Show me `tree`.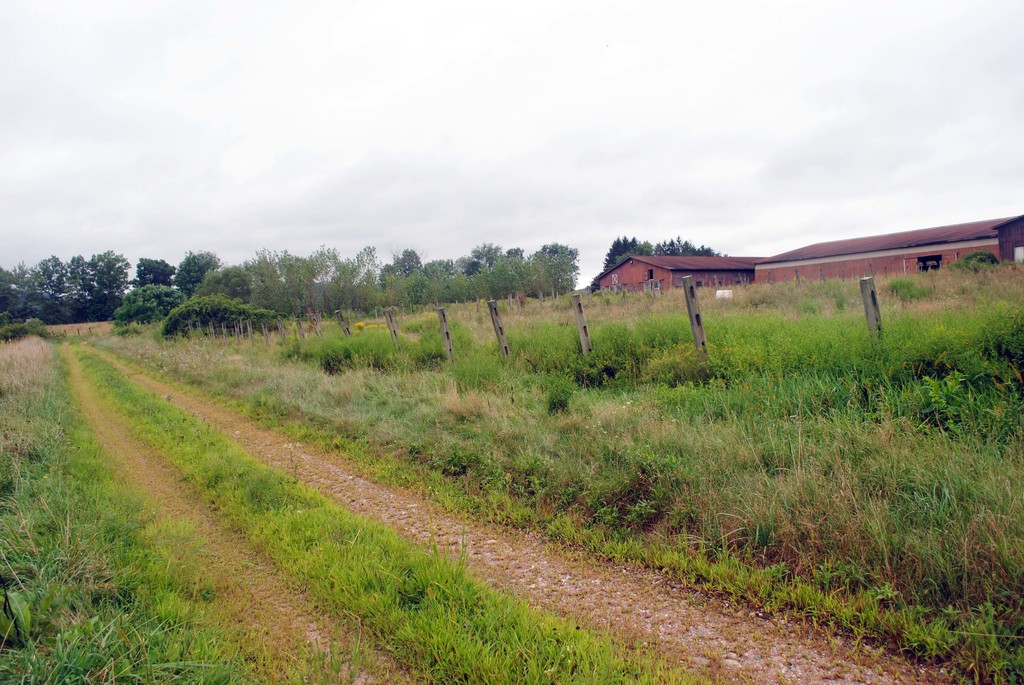
`tree` is here: l=40, t=233, r=121, b=326.
